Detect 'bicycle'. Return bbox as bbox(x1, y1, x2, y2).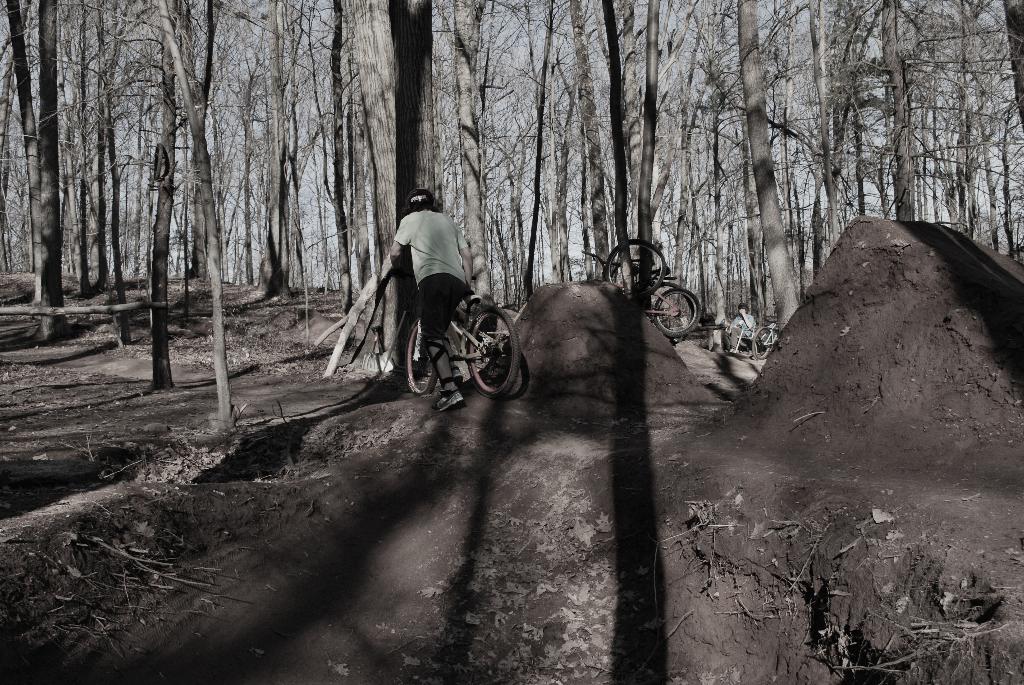
bbox(751, 317, 780, 361).
